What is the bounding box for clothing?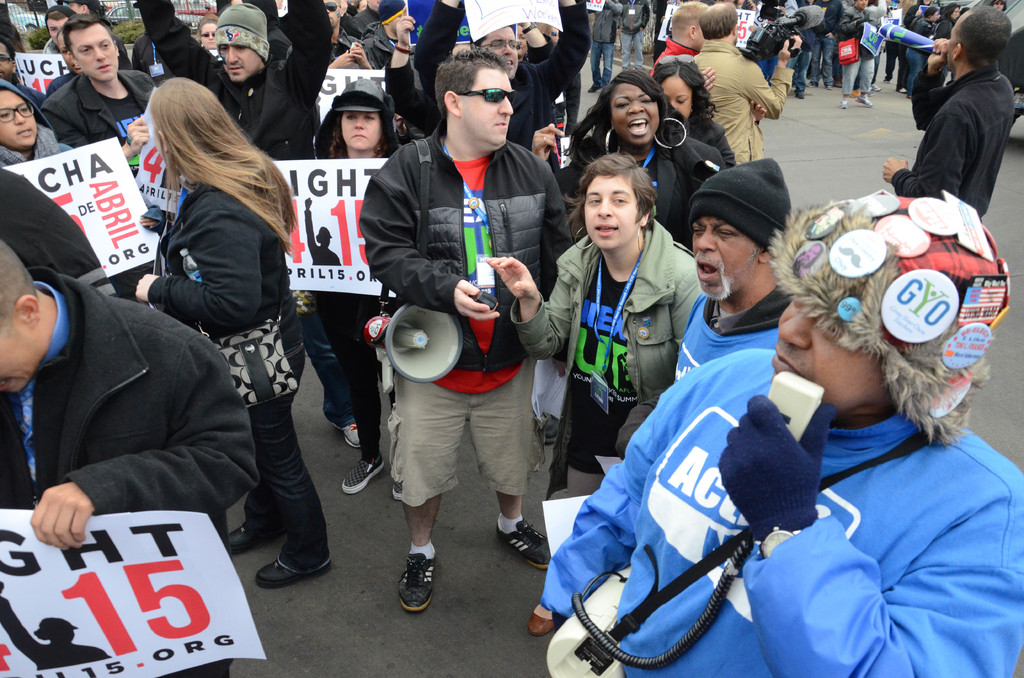
bbox=[38, 38, 63, 58].
